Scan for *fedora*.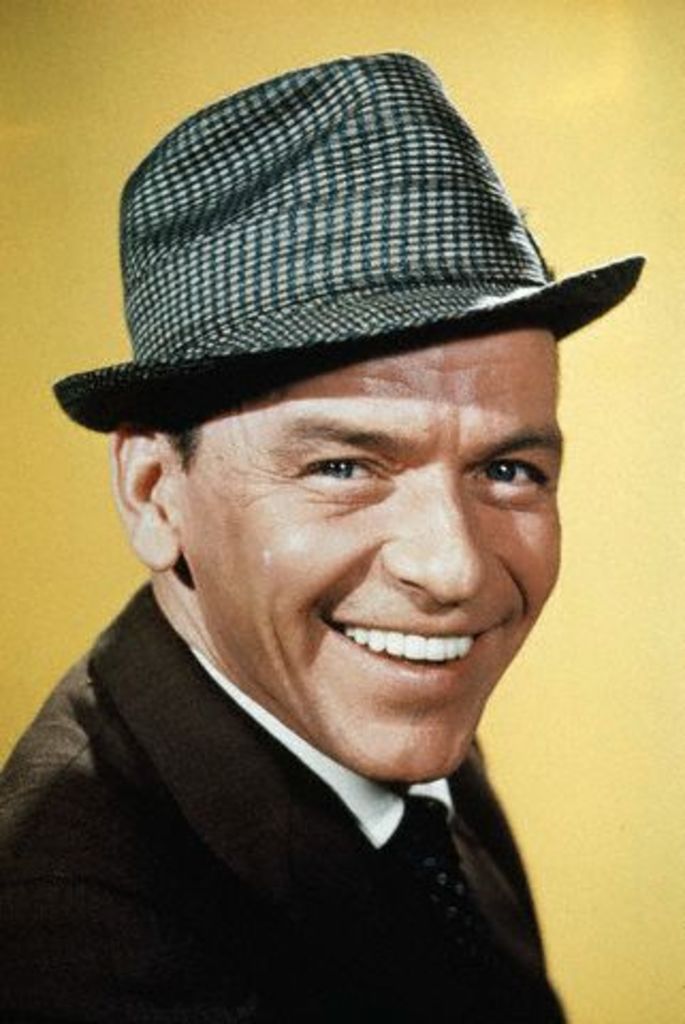
Scan result: BBox(49, 49, 644, 437).
